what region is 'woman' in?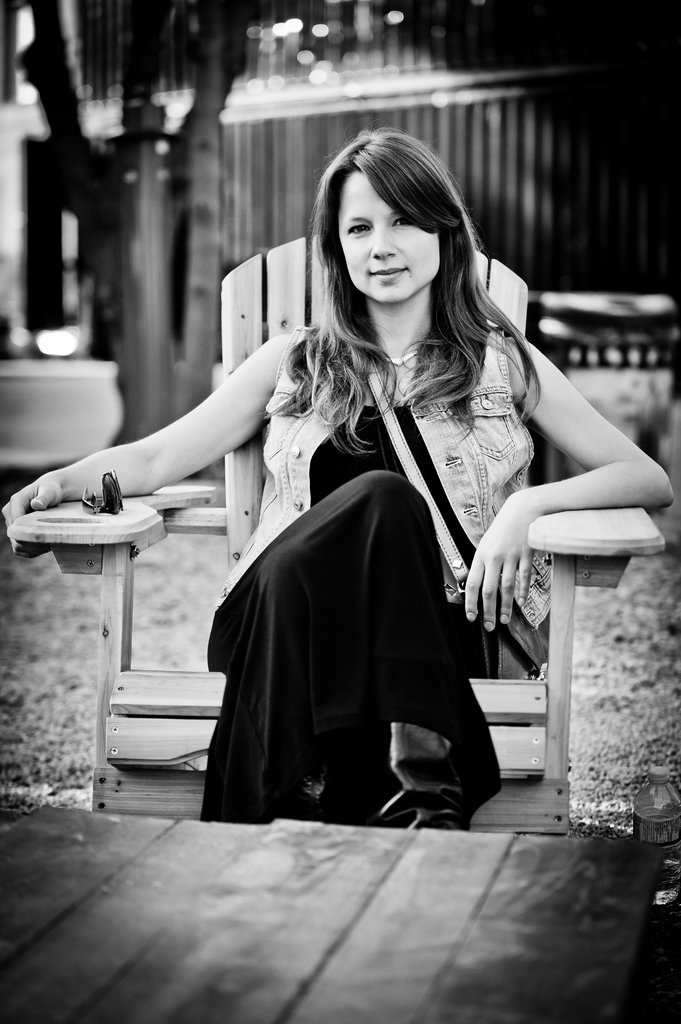
[86,171,586,831].
